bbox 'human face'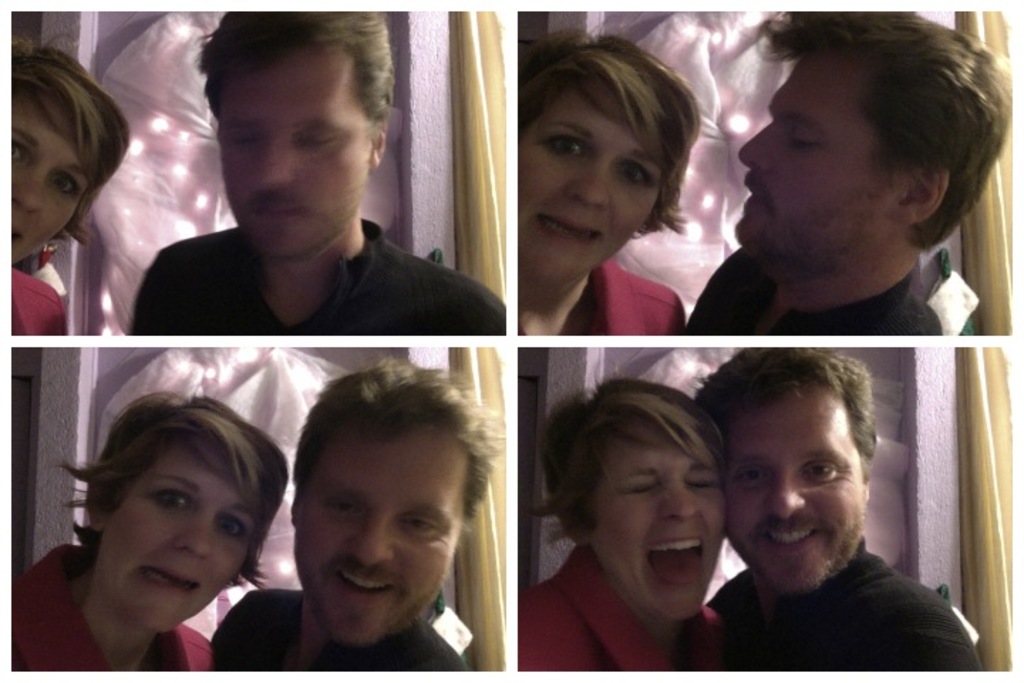
BBox(215, 51, 368, 258)
